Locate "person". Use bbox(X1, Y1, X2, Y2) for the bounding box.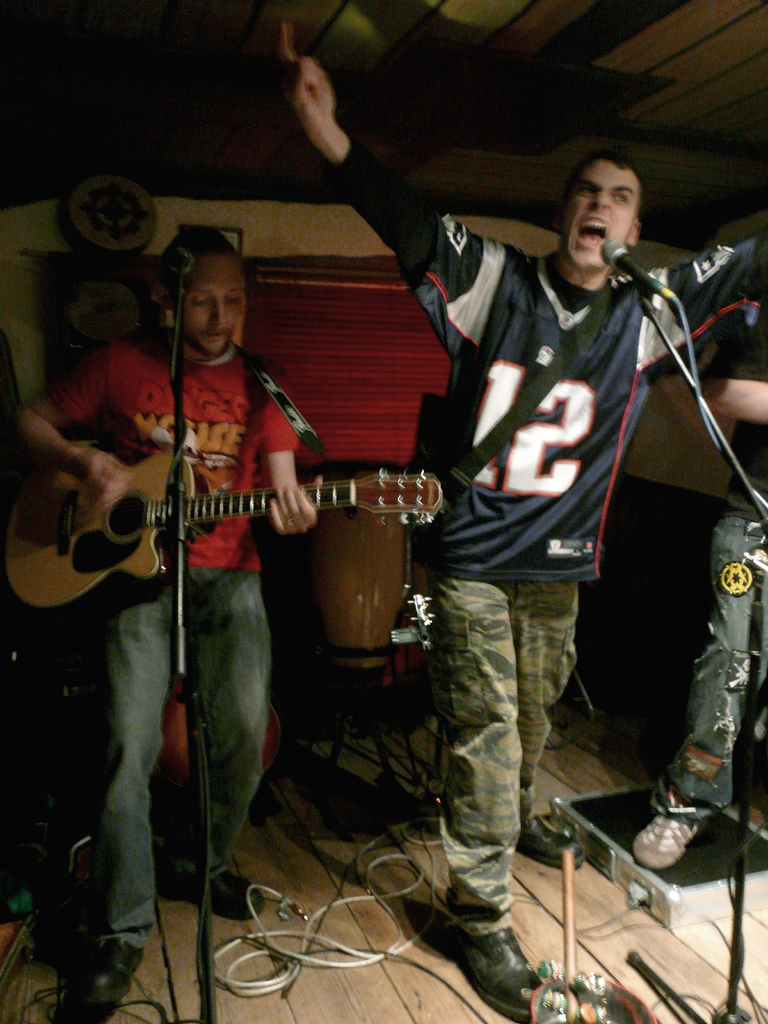
bbox(288, 59, 767, 1023).
